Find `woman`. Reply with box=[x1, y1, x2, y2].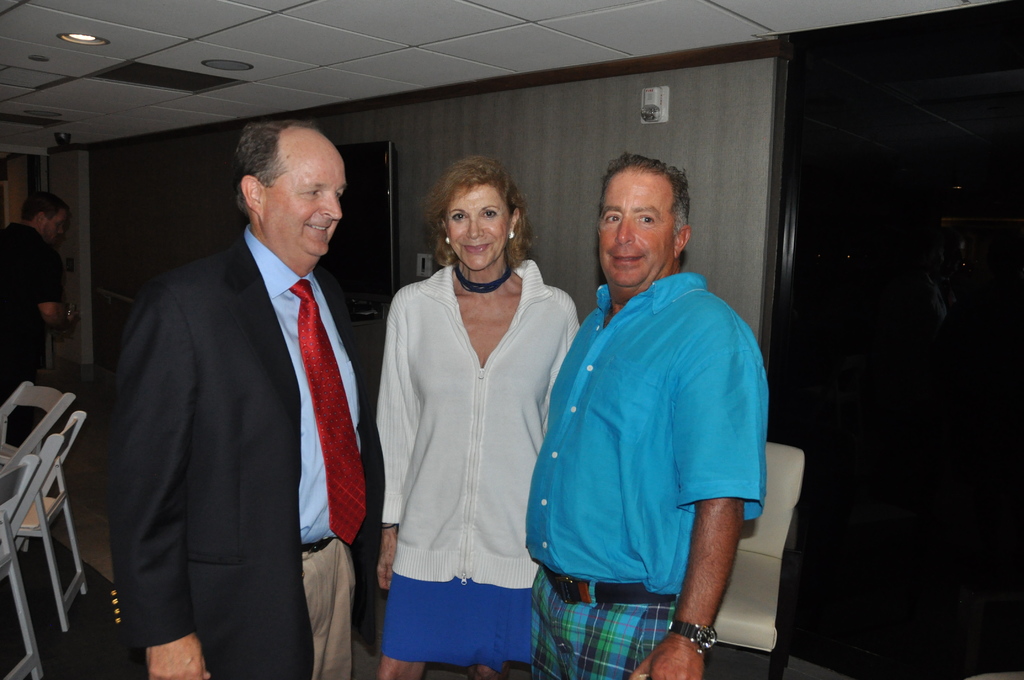
box=[374, 159, 584, 678].
